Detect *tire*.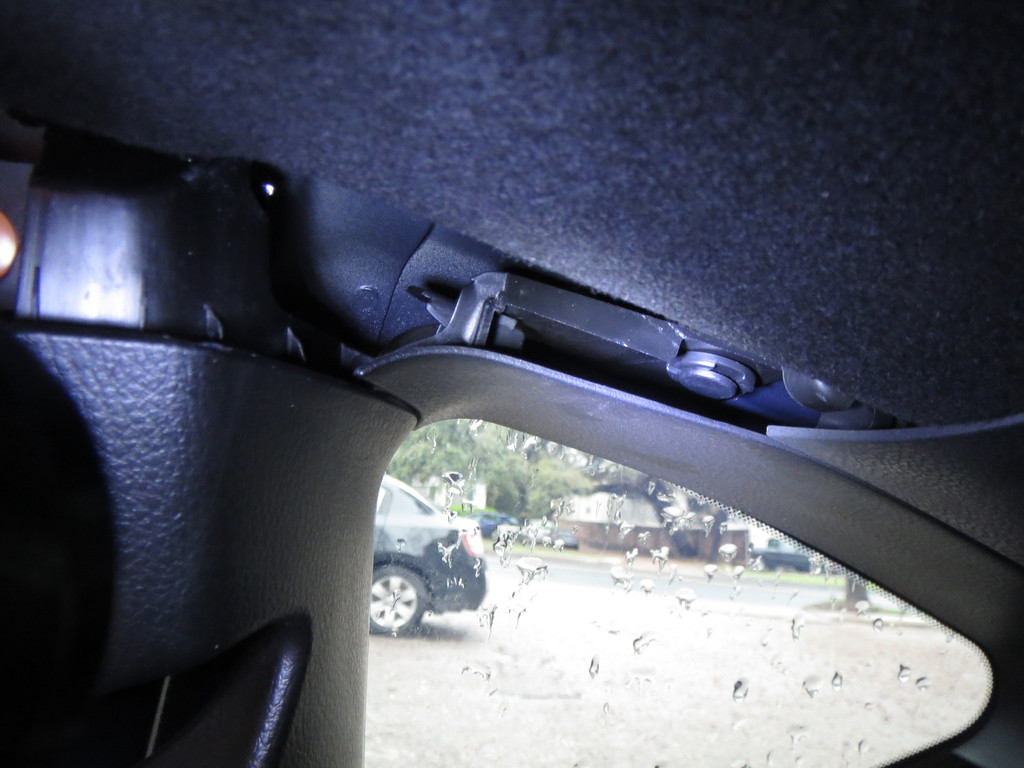
Detected at x1=371, y1=559, x2=428, y2=640.
